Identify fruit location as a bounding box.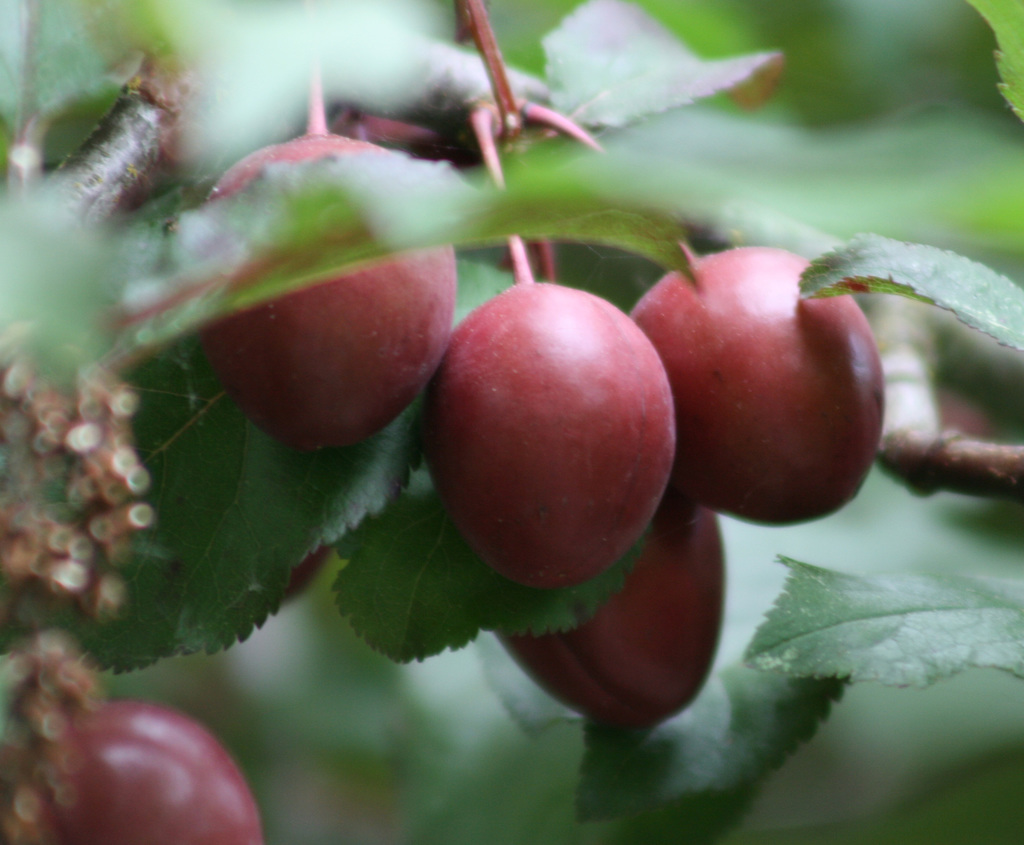
[202, 134, 456, 453].
